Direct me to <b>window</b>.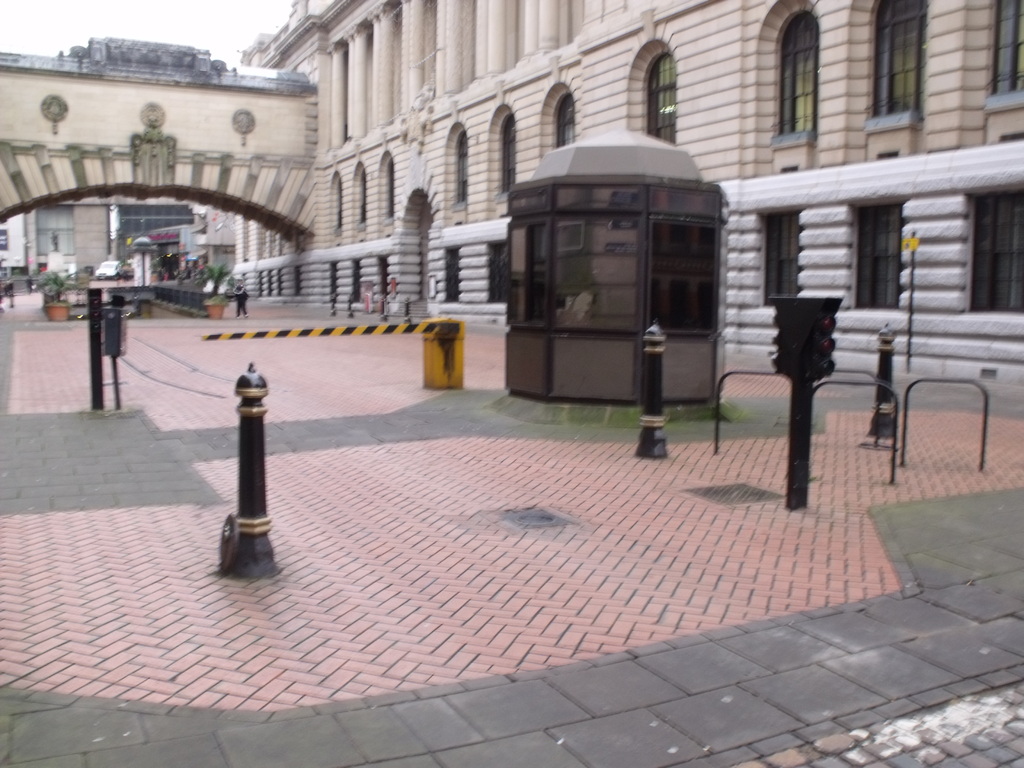
Direction: <box>485,239,514,302</box>.
